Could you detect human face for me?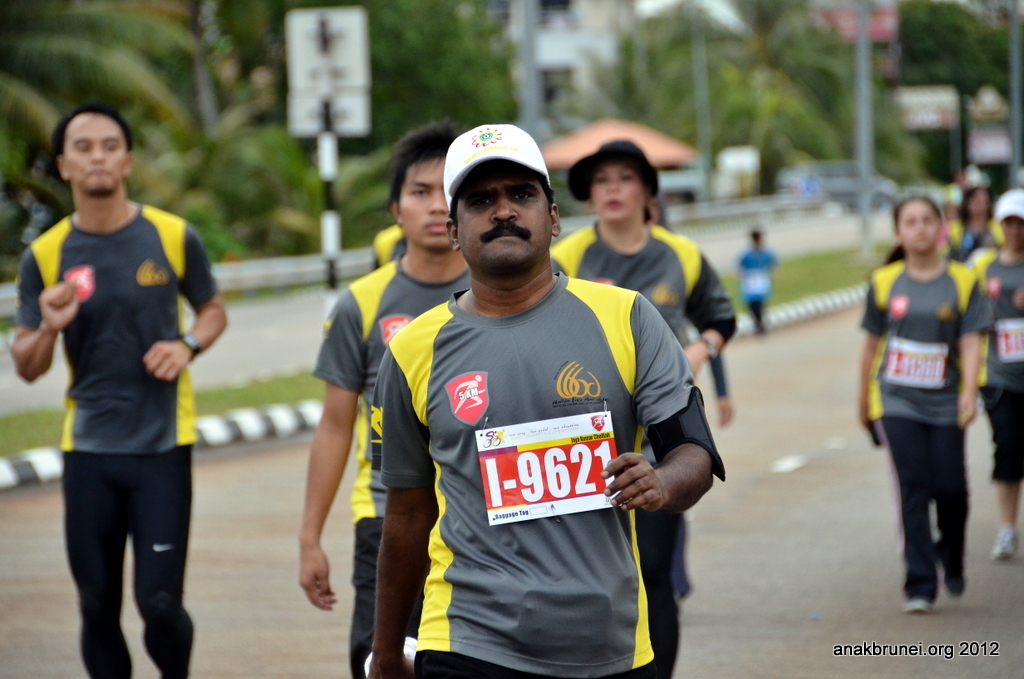
Detection result: x1=898, y1=203, x2=946, y2=257.
